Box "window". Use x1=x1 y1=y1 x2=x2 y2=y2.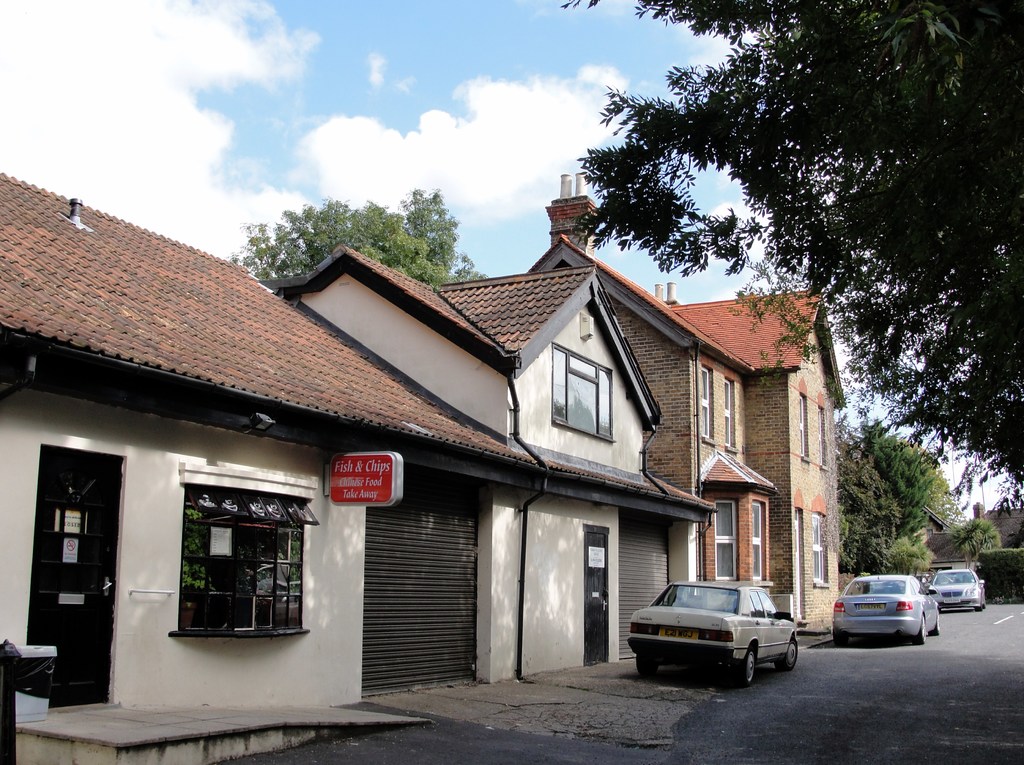
x1=701 y1=365 x2=712 y2=441.
